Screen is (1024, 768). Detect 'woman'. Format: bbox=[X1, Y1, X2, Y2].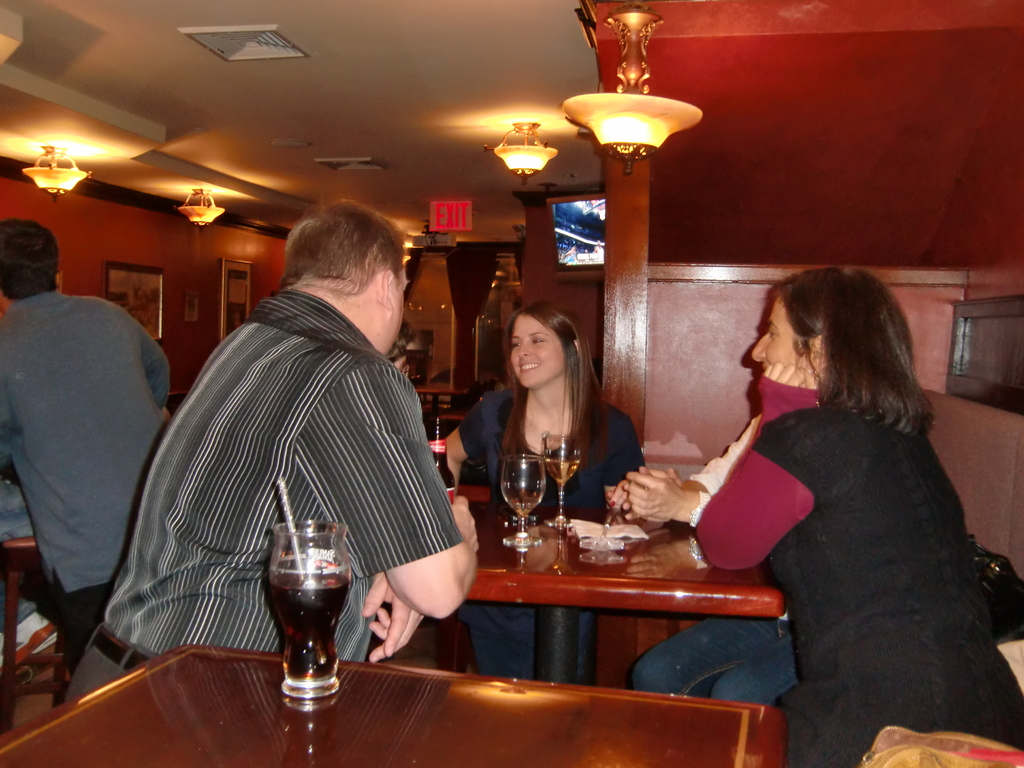
bbox=[448, 303, 649, 682].
